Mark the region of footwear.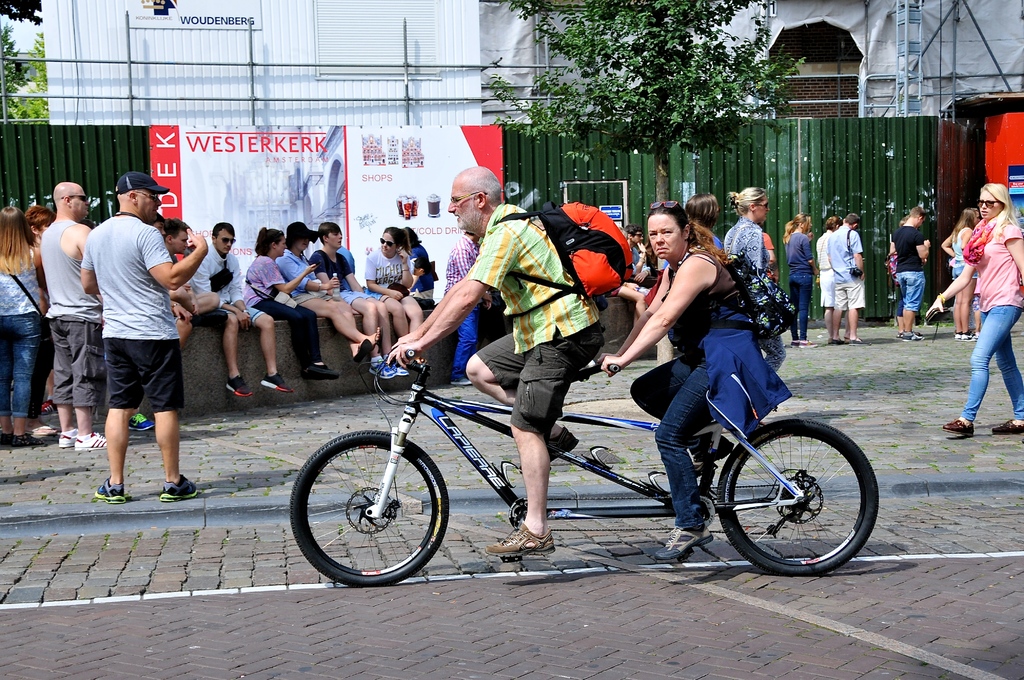
Region: region(350, 337, 374, 364).
